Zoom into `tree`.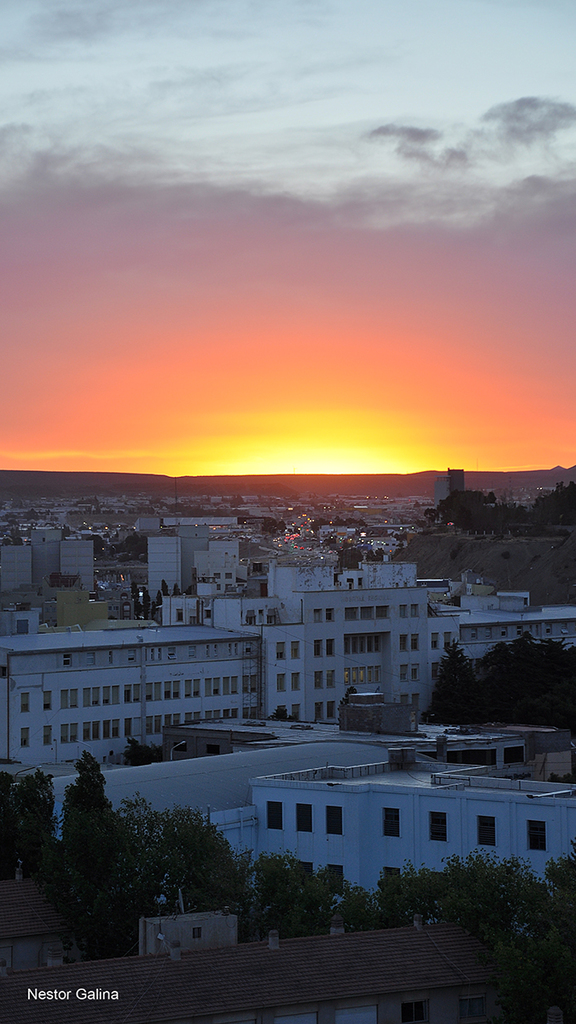
Zoom target: BBox(269, 704, 304, 722).
